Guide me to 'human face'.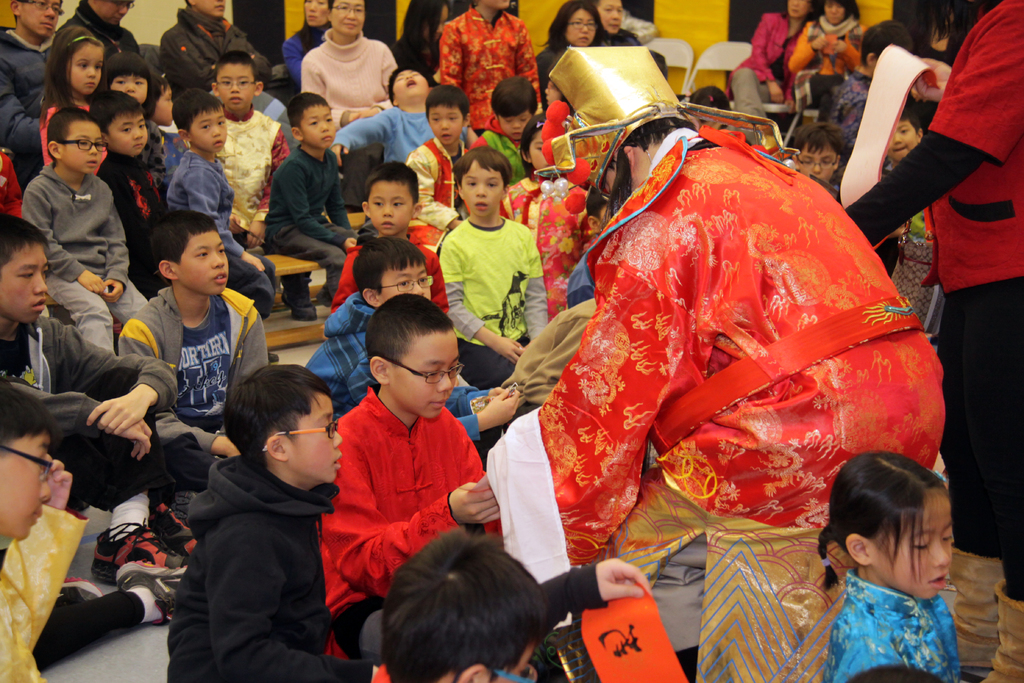
Guidance: left=196, top=114, right=228, bottom=154.
